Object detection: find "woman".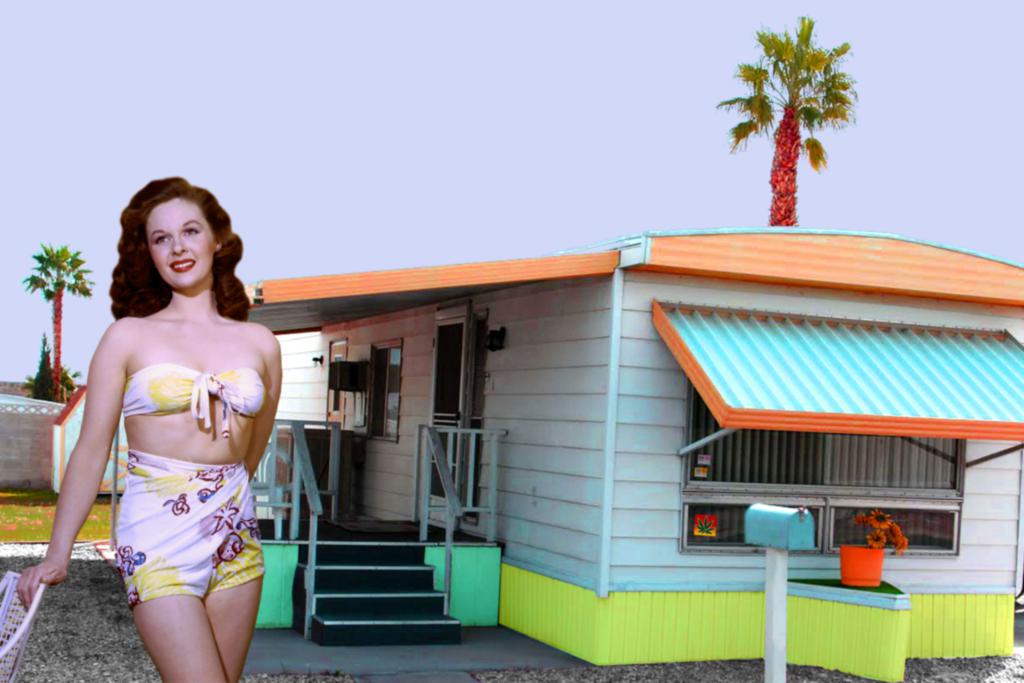
BBox(54, 166, 287, 682).
